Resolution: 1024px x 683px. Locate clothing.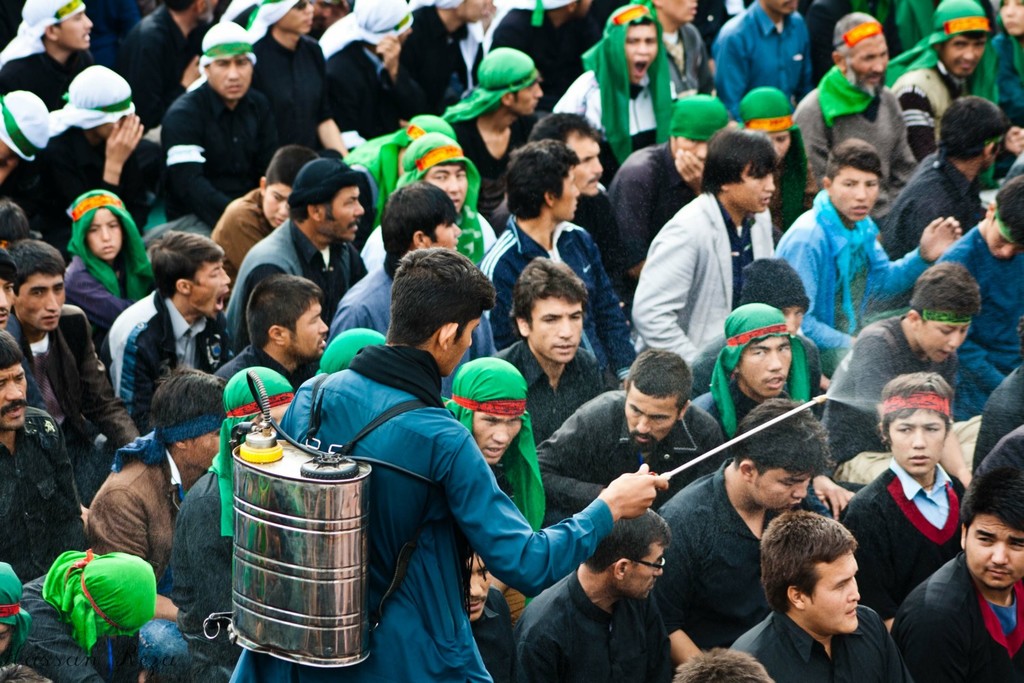
(148, 83, 306, 253).
